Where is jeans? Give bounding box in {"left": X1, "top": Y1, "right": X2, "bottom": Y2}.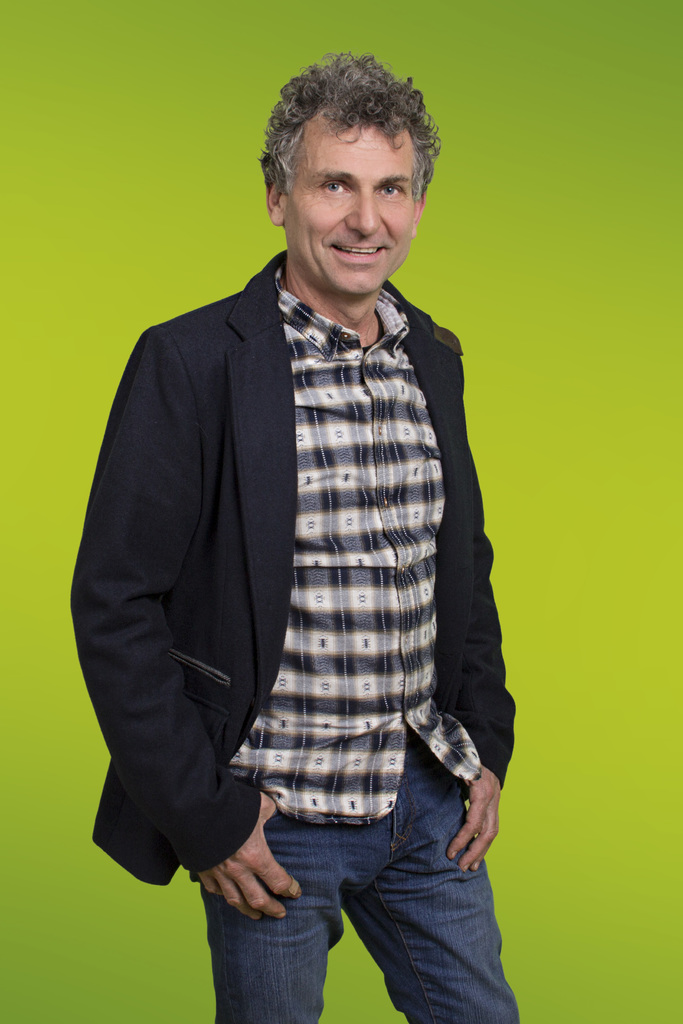
{"left": 190, "top": 794, "right": 517, "bottom": 1023}.
